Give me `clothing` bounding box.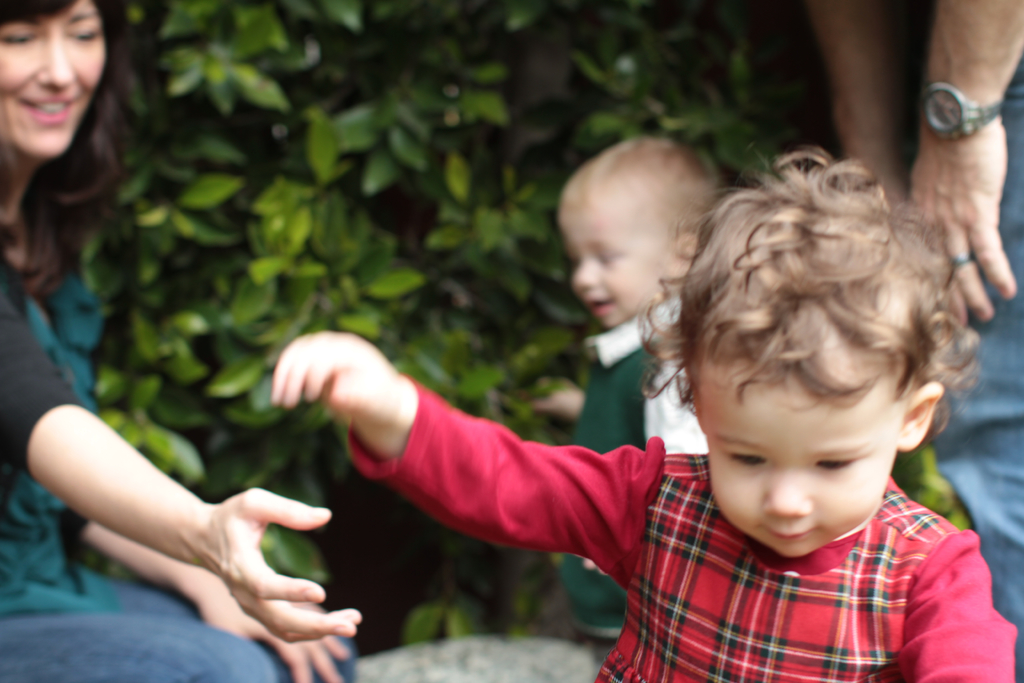
(x1=0, y1=260, x2=353, y2=682).
